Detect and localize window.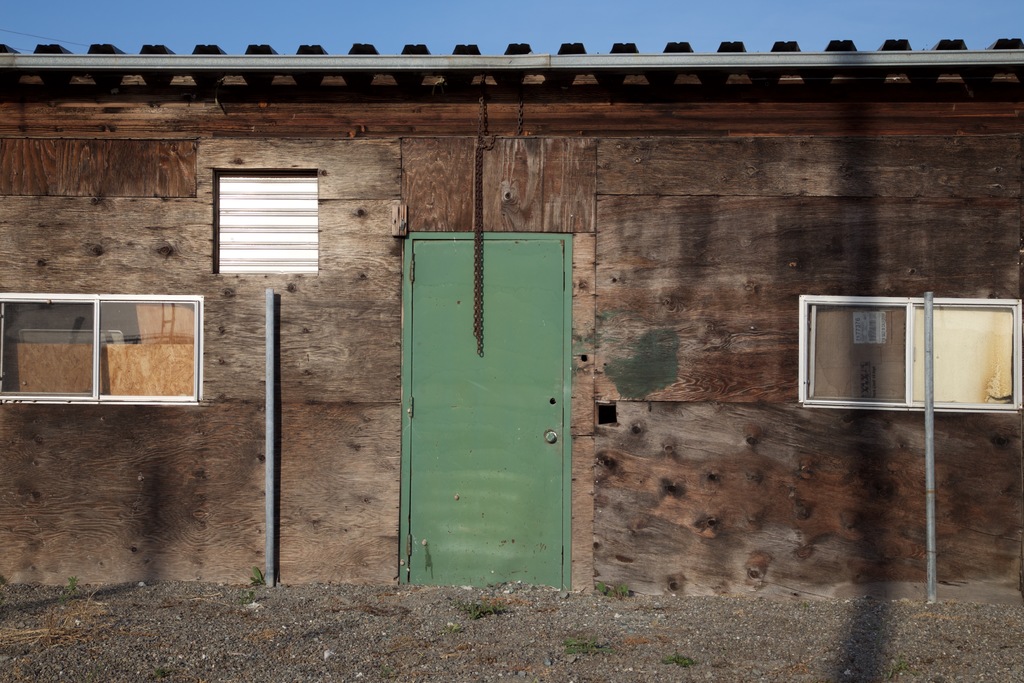
Localized at 0 292 203 401.
